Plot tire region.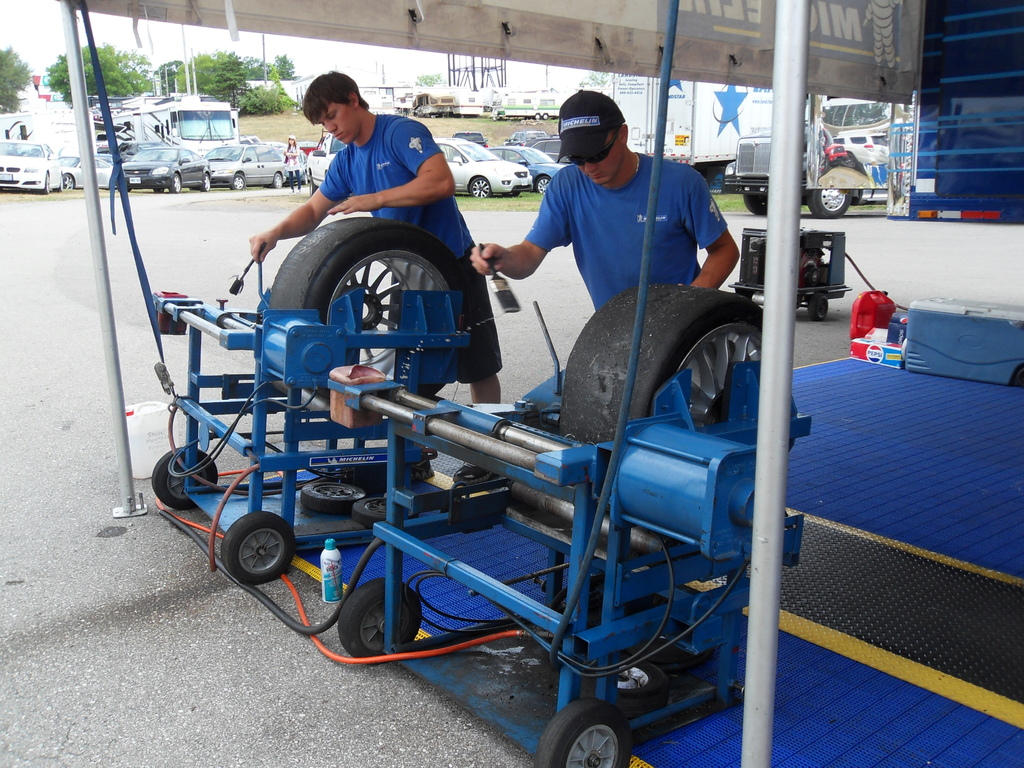
Plotted at {"left": 540, "top": 111, "right": 550, "bottom": 125}.
